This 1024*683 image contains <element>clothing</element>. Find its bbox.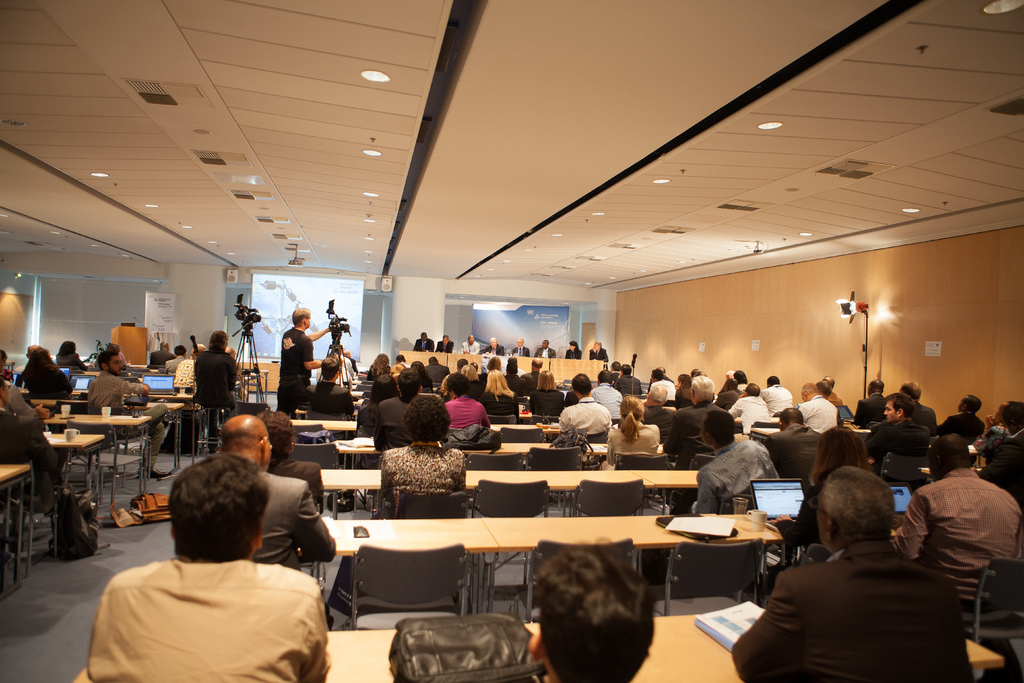
bbox(0, 406, 68, 486).
